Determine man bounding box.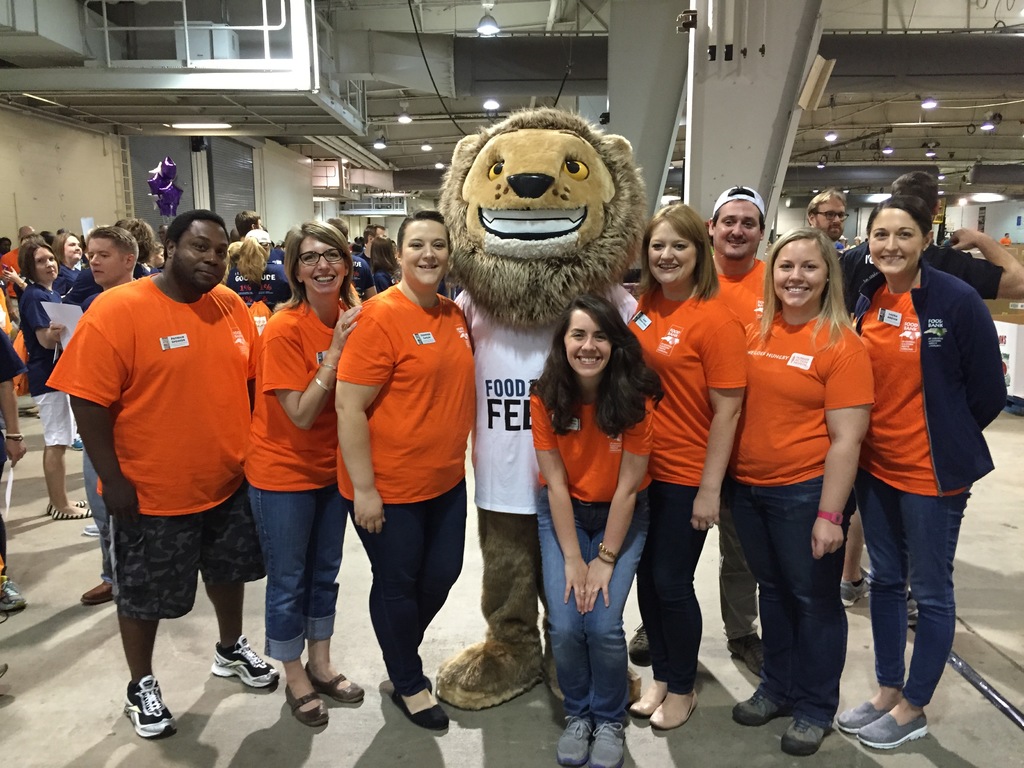
Determined: <bbox>73, 223, 138, 617</bbox>.
